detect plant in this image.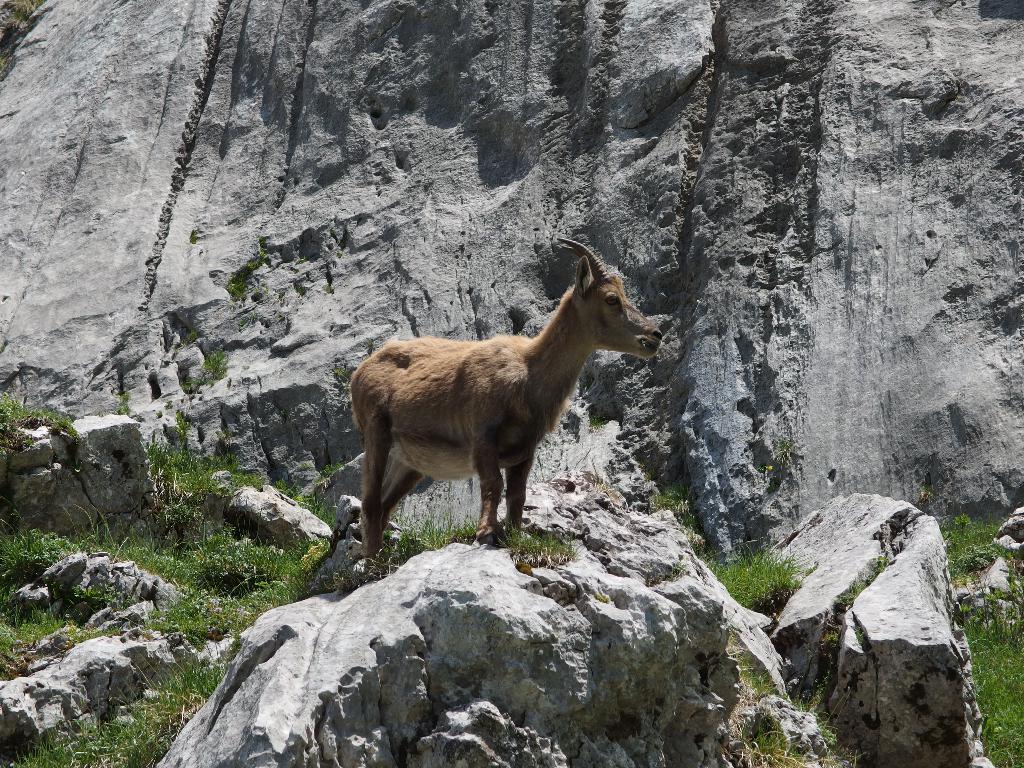
Detection: region(196, 345, 227, 383).
